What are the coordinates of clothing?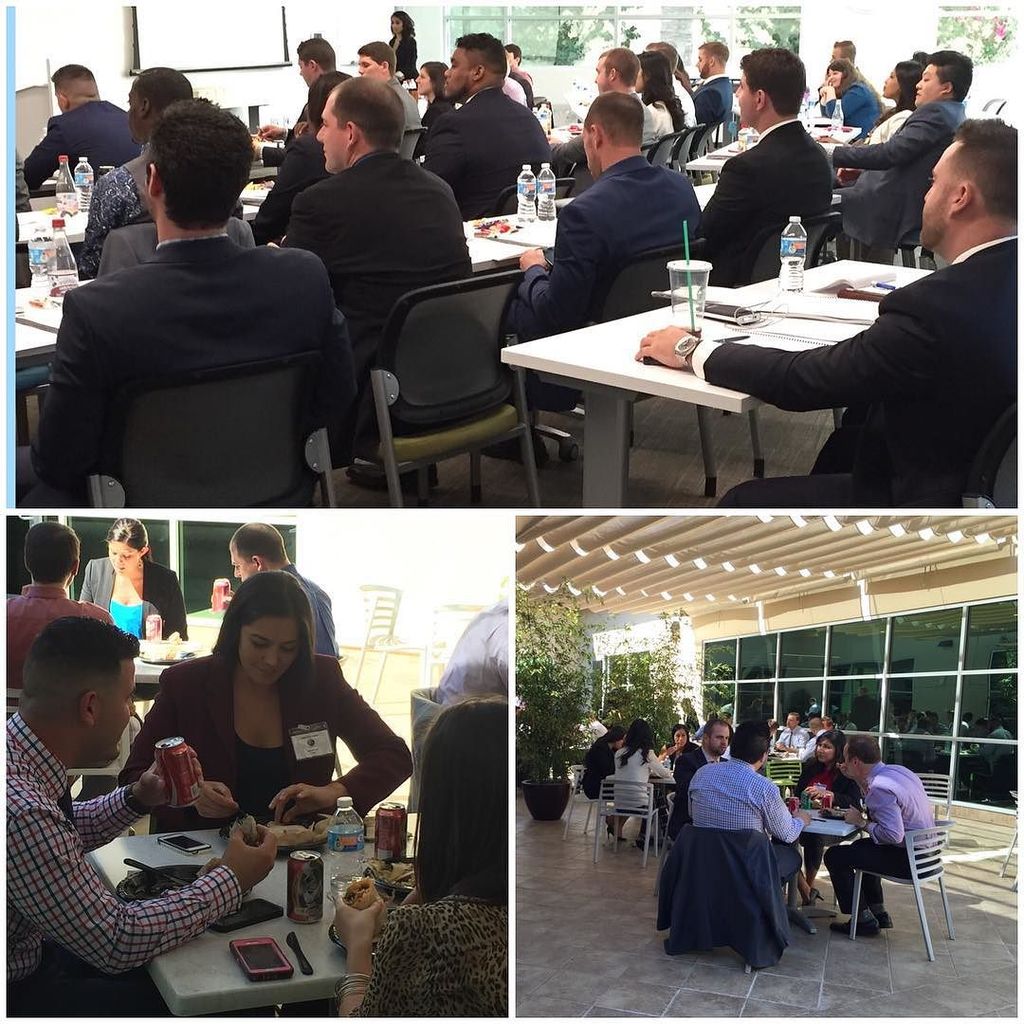
Rect(771, 724, 798, 757).
